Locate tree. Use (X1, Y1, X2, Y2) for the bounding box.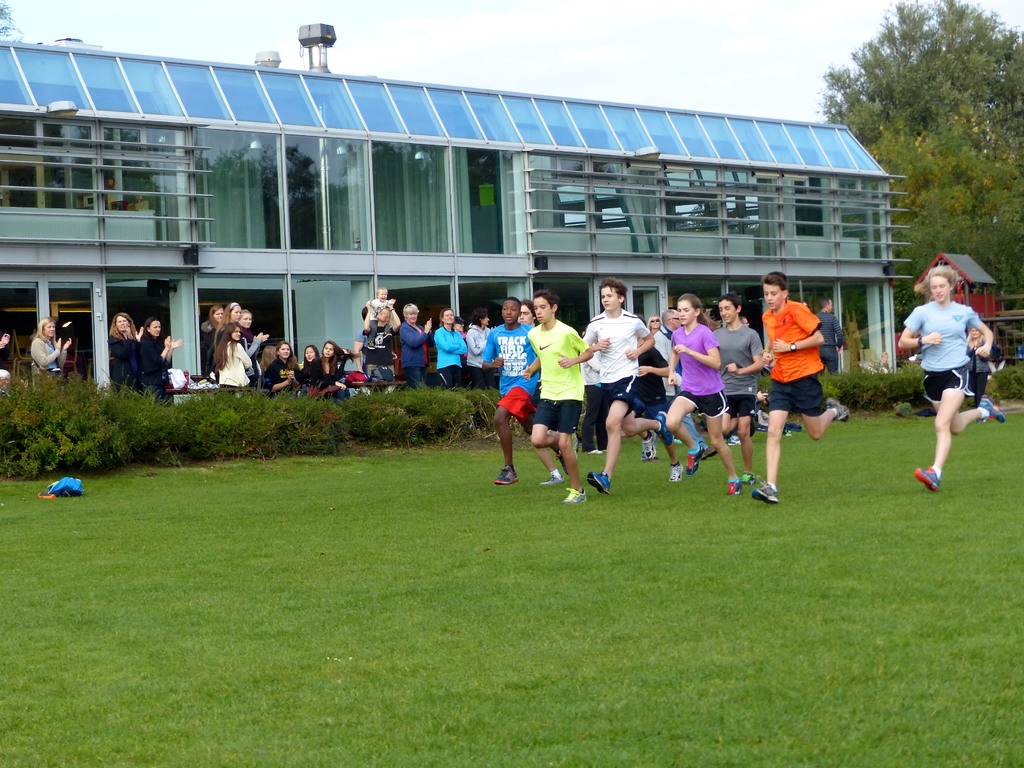
(0, 3, 25, 40).
